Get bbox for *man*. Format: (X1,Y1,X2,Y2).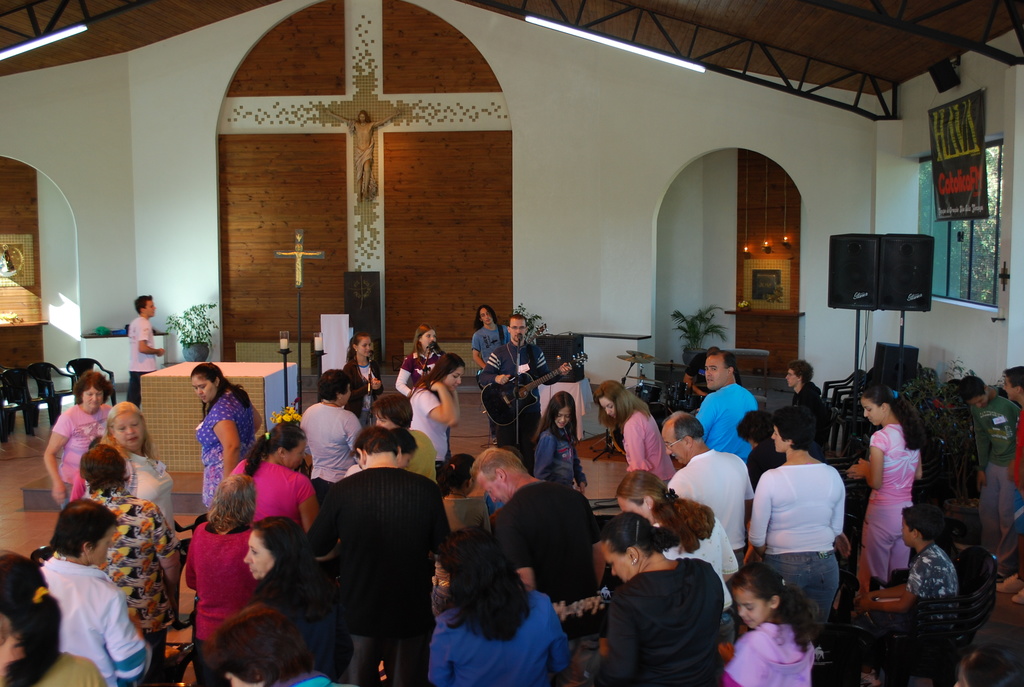
(474,307,508,362).
